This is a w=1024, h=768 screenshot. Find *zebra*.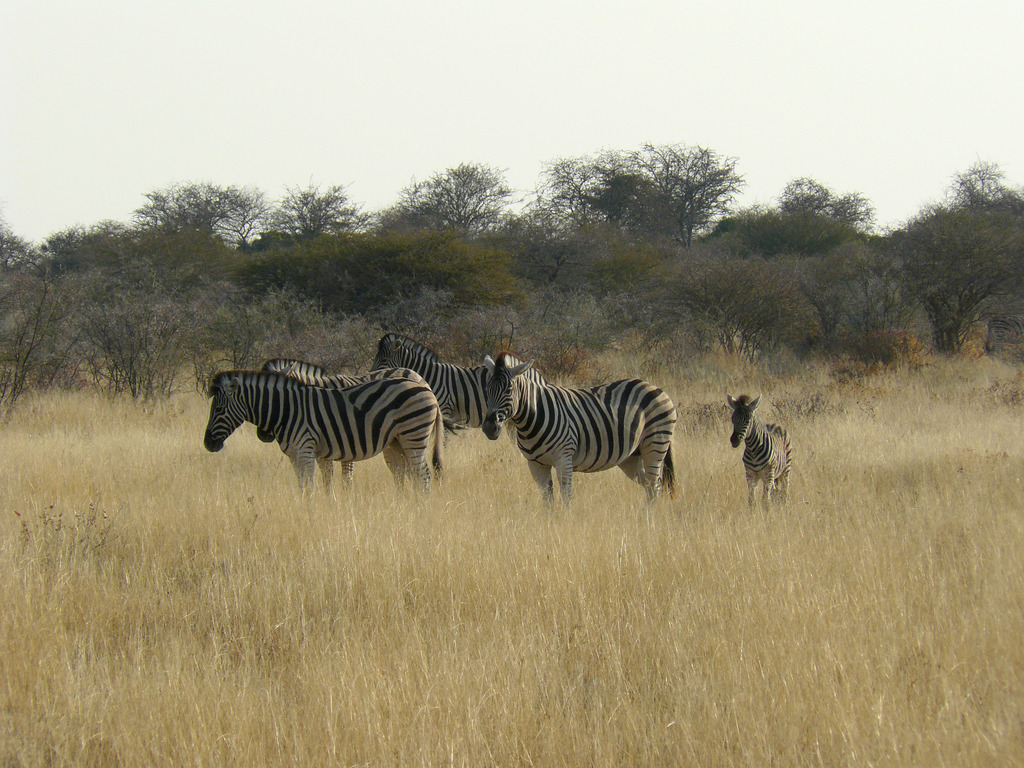
Bounding box: rect(370, 333, 488, 451).
